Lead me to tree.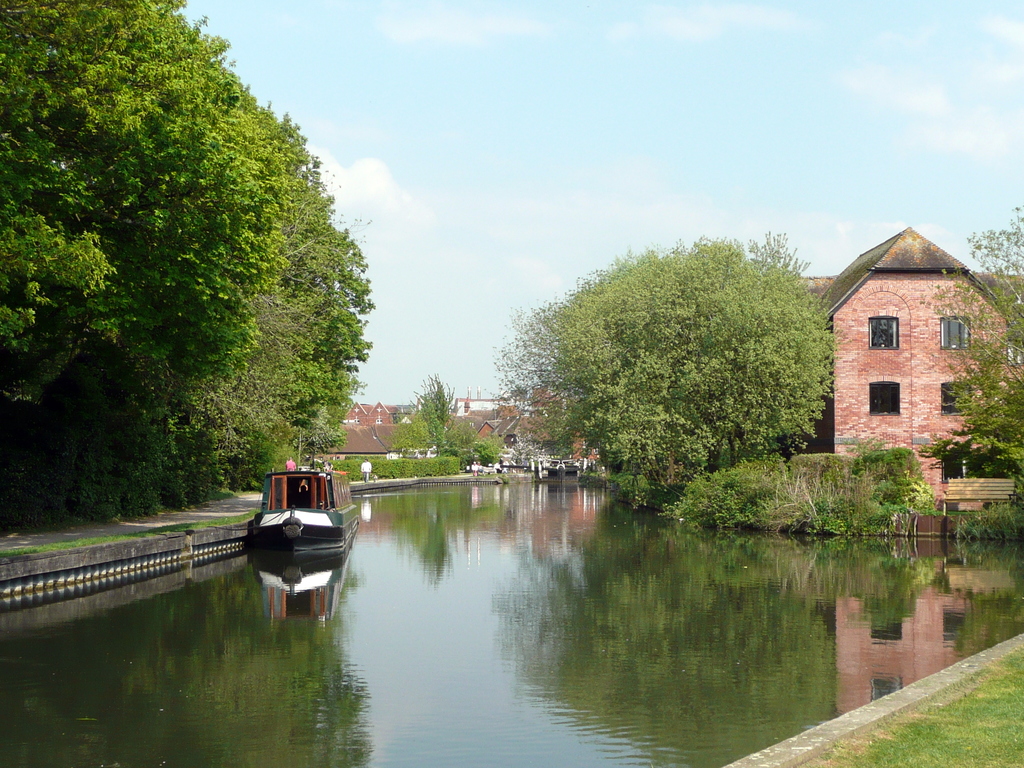
Lead to locate(493, 229, 846, 496).
